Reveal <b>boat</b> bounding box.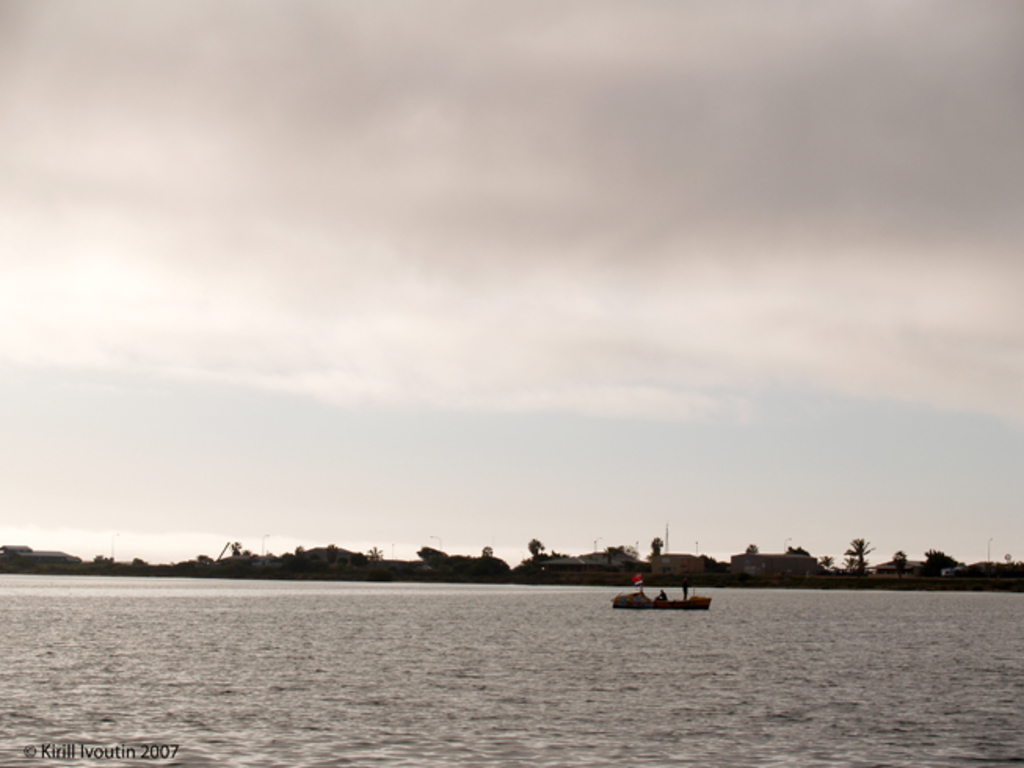
Revealed: (left=623, top=552, right=718, bottom=621).
